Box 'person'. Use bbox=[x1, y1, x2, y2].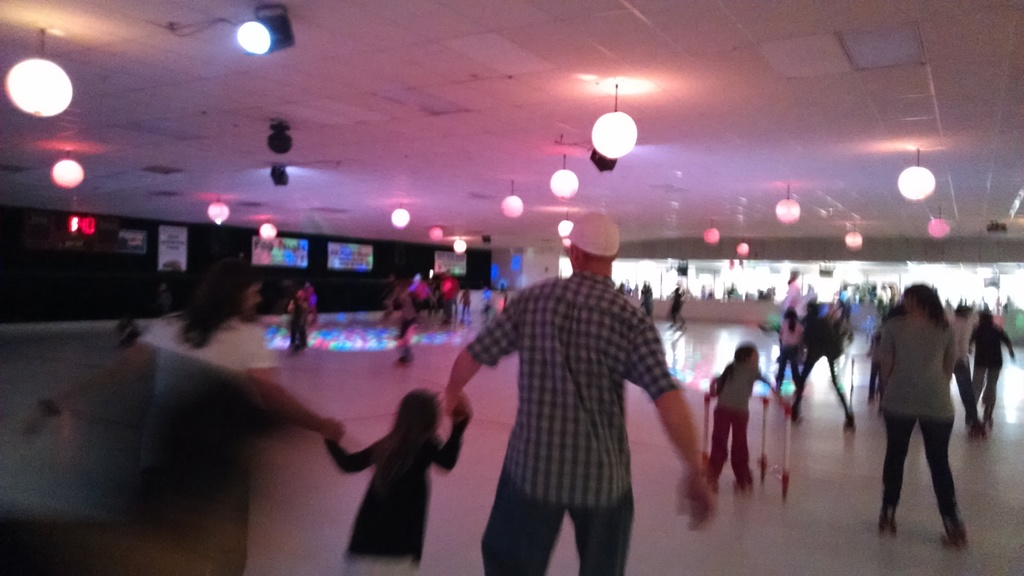
bbox=[805, 303, 852, 433].
